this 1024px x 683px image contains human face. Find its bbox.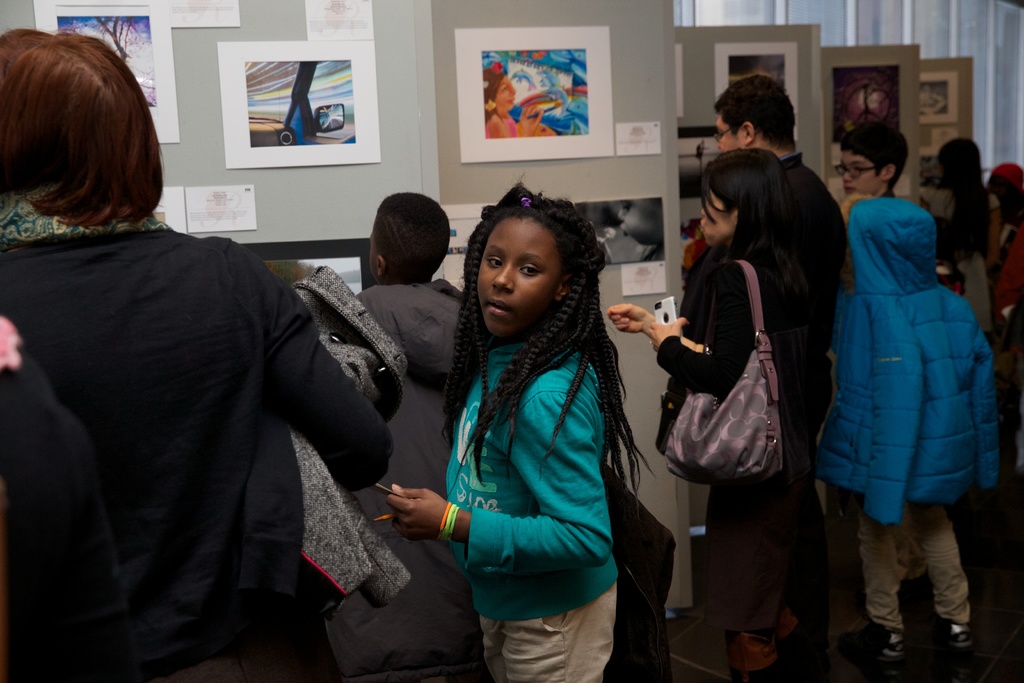
locate(477, 216, 564, 337).
